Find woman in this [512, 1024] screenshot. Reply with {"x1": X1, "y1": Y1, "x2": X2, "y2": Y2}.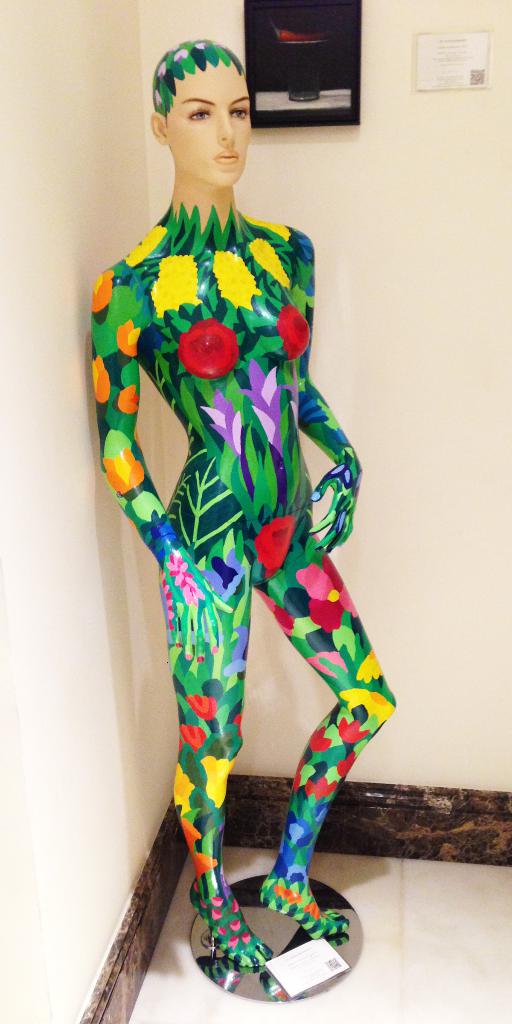
{"x1": 91, "y1": 37, "x2": 404, "y2": 966}.
